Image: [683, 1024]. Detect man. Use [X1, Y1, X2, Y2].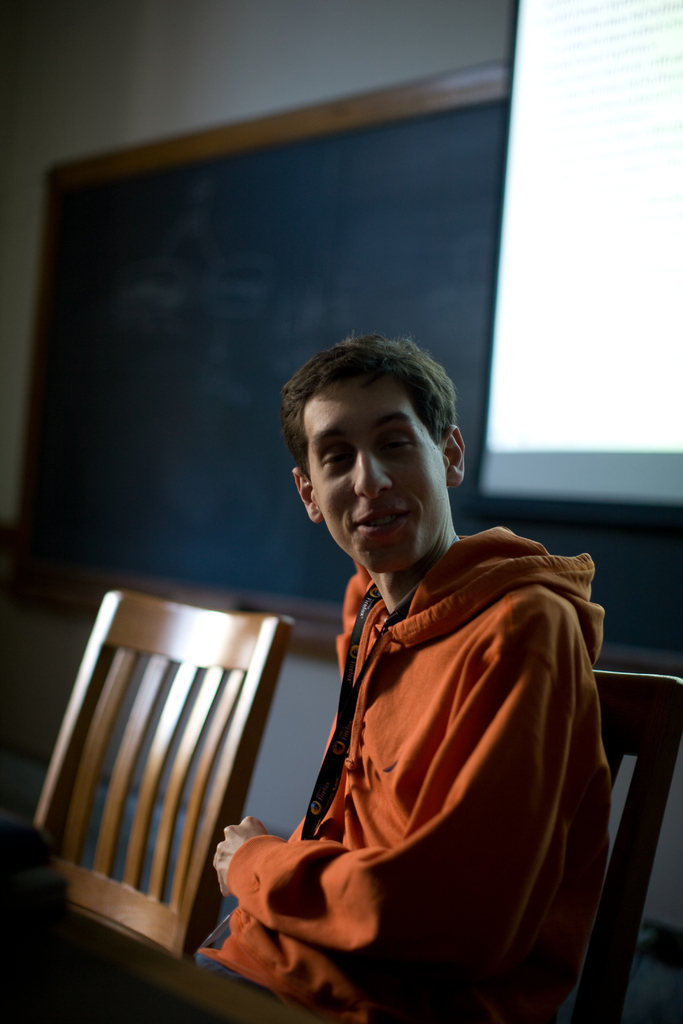
[207, 354, 614, 1019].
